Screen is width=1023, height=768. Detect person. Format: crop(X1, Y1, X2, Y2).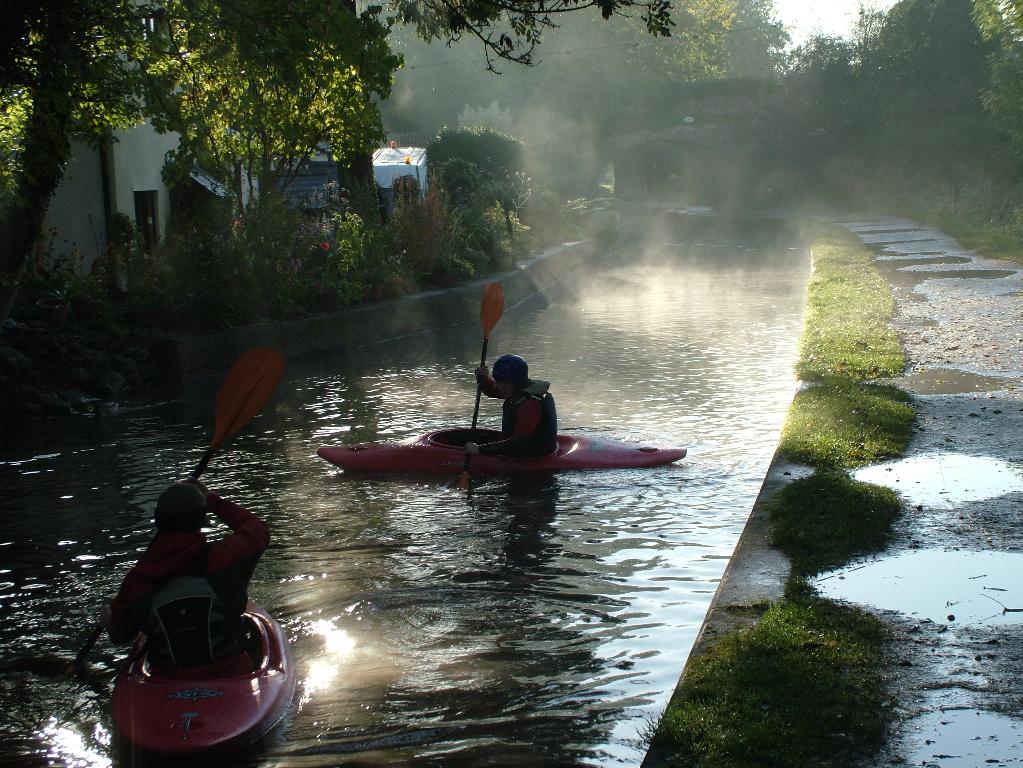
crop(121, 455, 257, 686).
